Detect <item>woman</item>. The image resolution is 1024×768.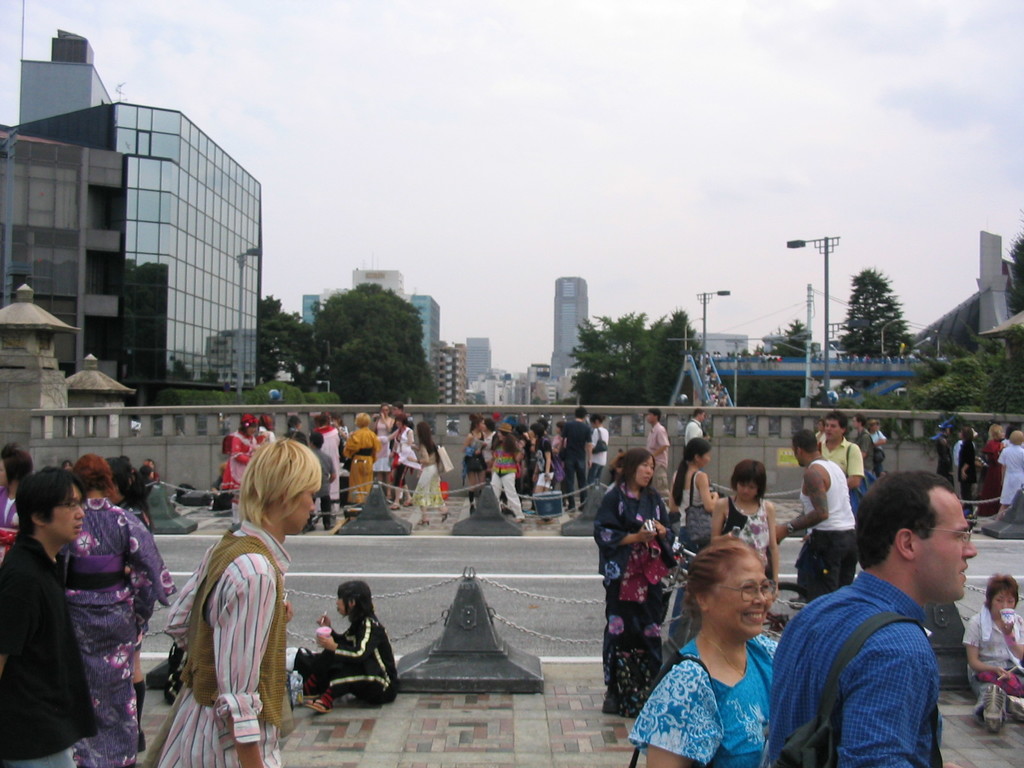
220:413:263:524.
